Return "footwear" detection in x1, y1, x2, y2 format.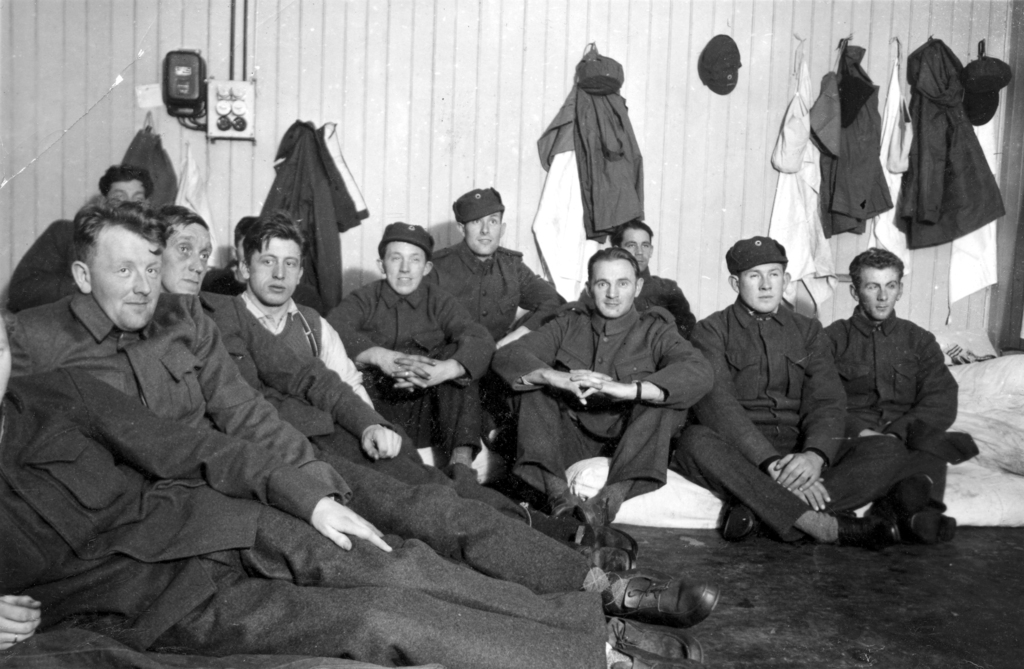
584, 523, 636, 560.
